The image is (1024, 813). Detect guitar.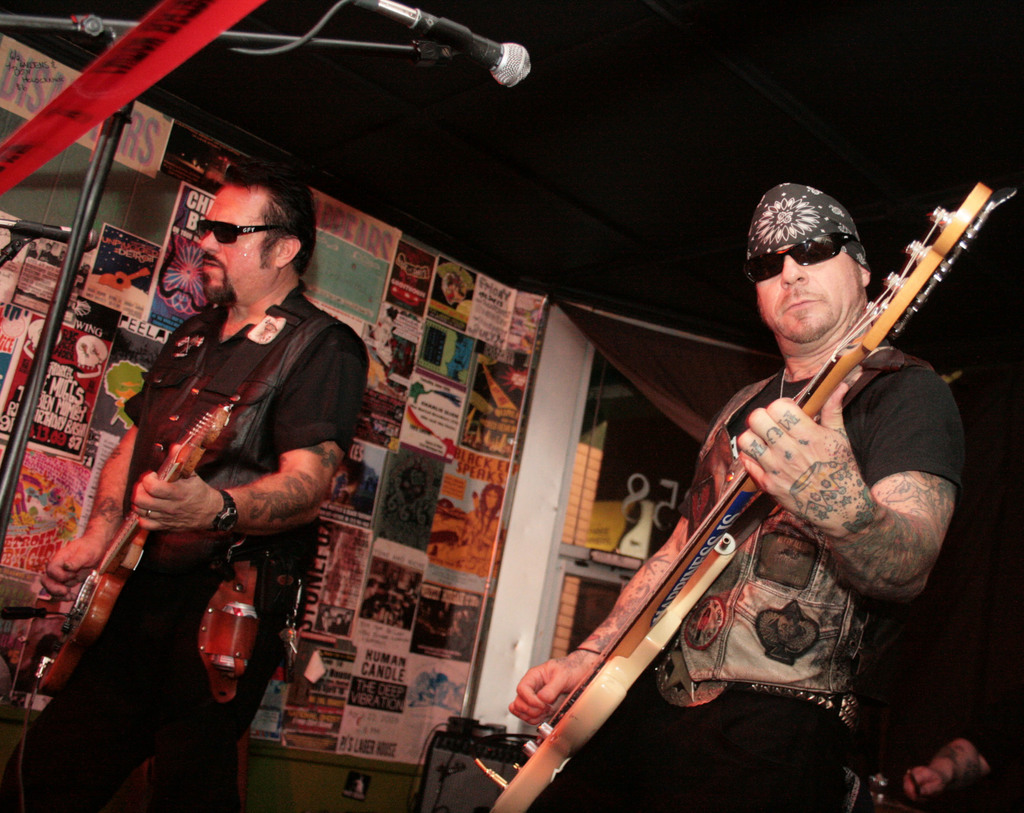
Detection: {"left": 472, "top": 178, "right": 1023, "bottom": 812}.
